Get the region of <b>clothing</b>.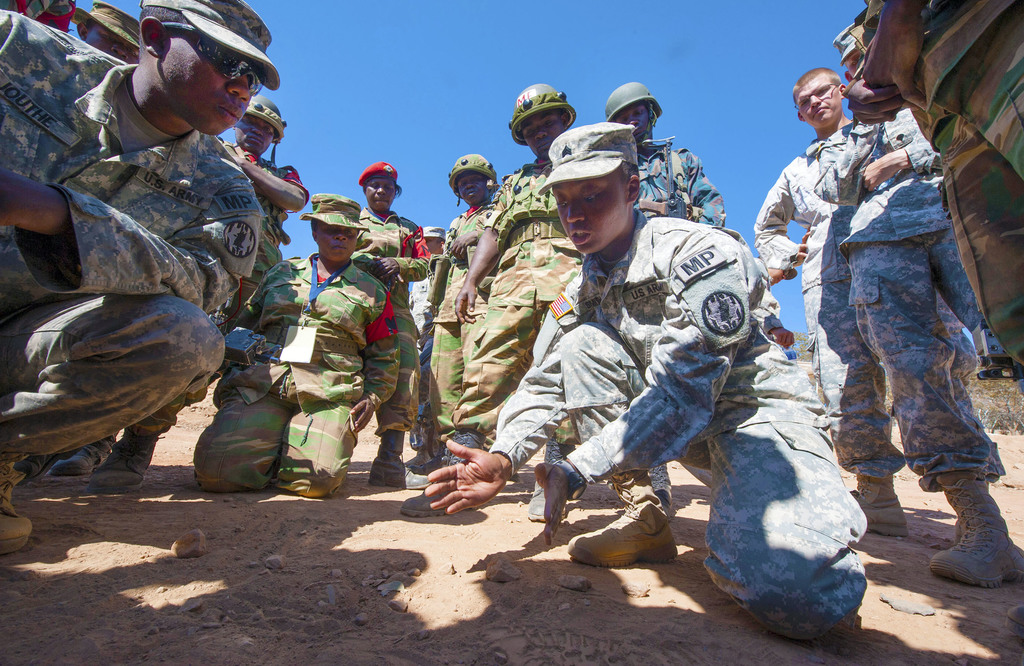
box(0, 5, 257, 482).
